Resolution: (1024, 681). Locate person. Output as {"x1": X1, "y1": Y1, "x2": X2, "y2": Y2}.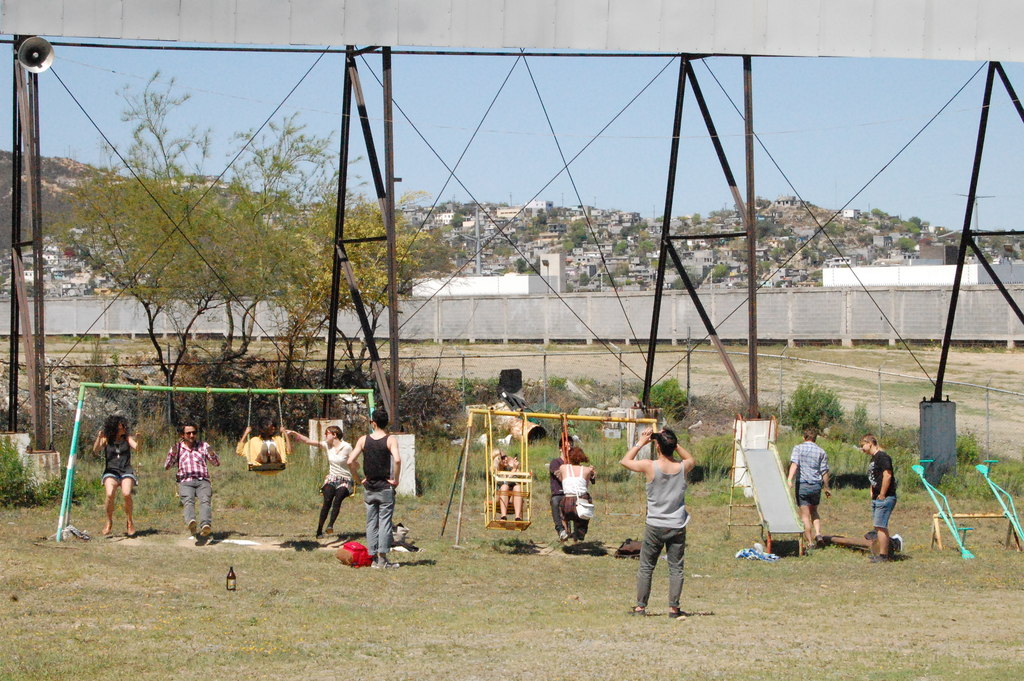
{"x1": 550, "y1": 436, "x2": 575, "y2": 544}.
